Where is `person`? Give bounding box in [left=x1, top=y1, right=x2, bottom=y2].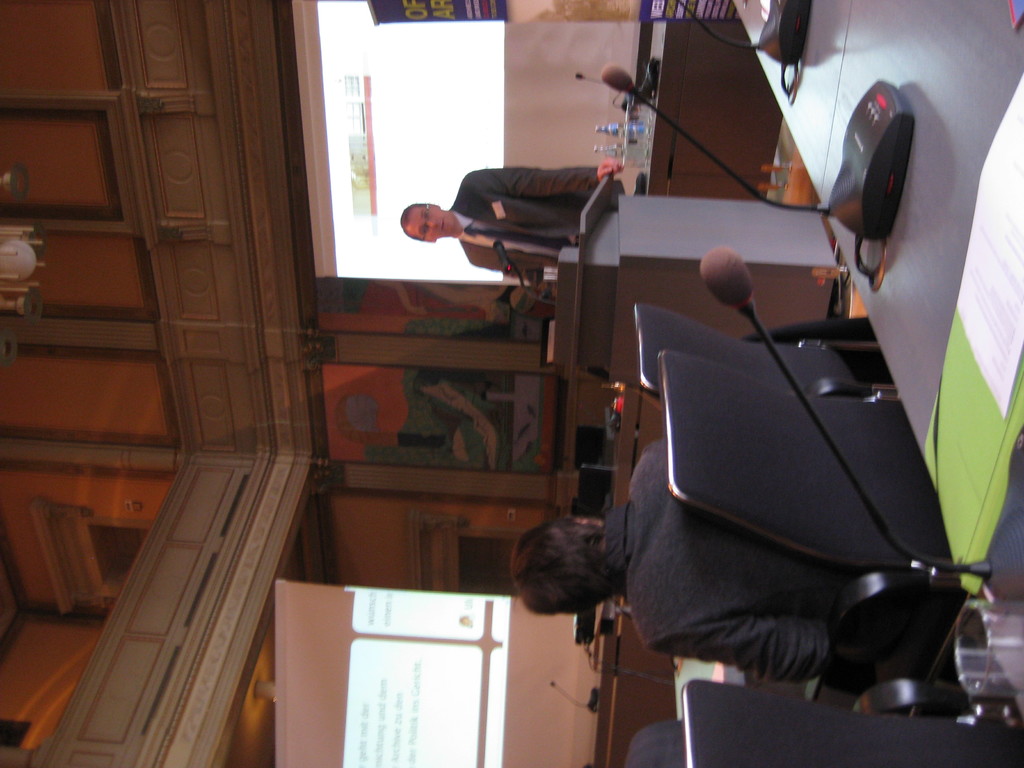
[left=627, top=717, right=685, bottom=767].
